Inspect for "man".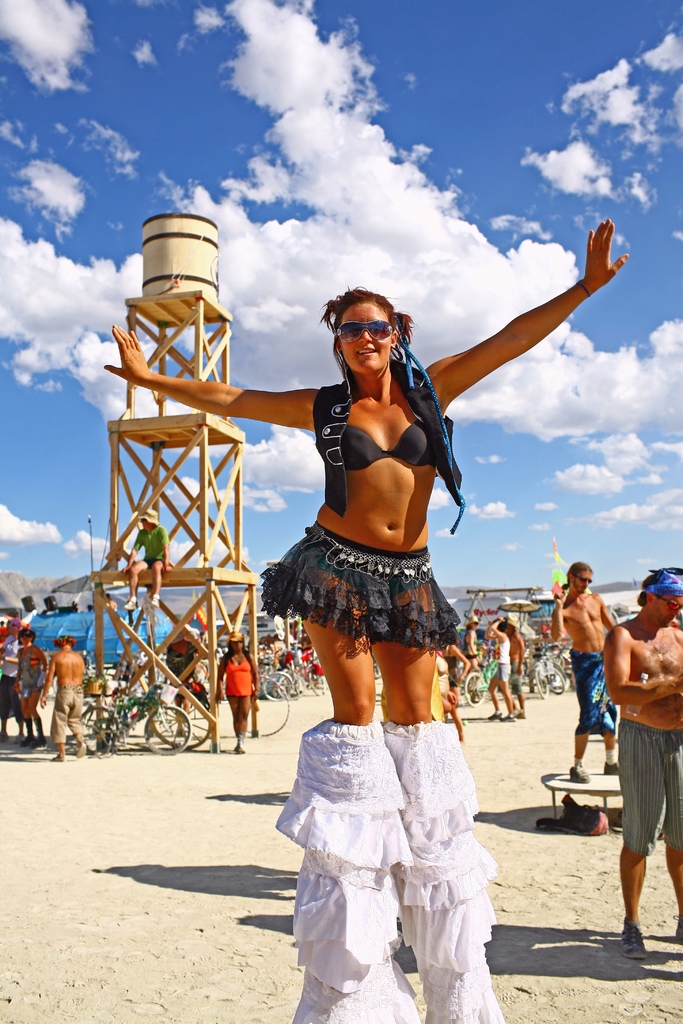
Inspection: {"x1": 0, "y1": 619, "x2": 10, "y2": 638}.
